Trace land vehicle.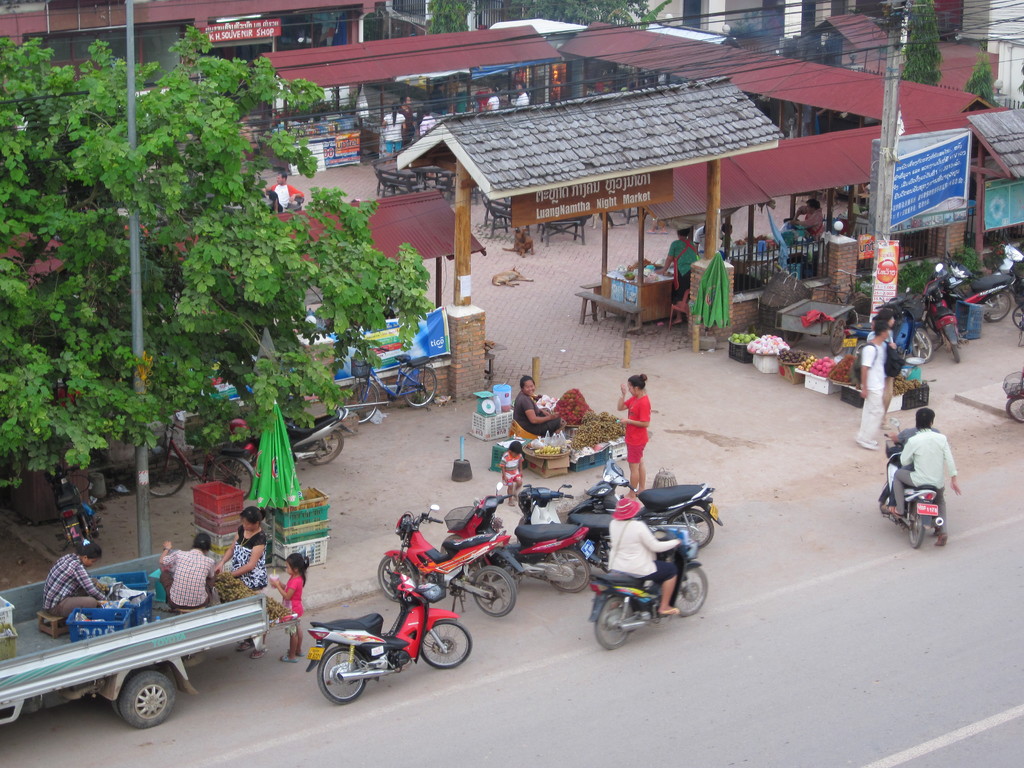
Traced to 950,257,1016,320.
